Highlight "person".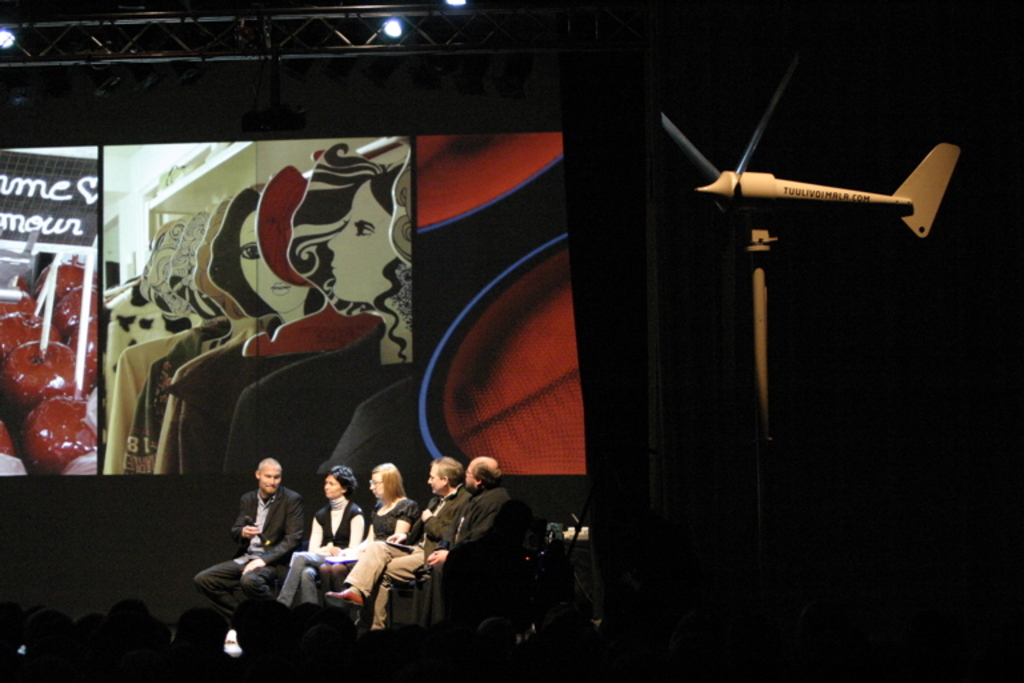
Highlighted region: (x1=324, y1=454, x2=469, y2=626).
